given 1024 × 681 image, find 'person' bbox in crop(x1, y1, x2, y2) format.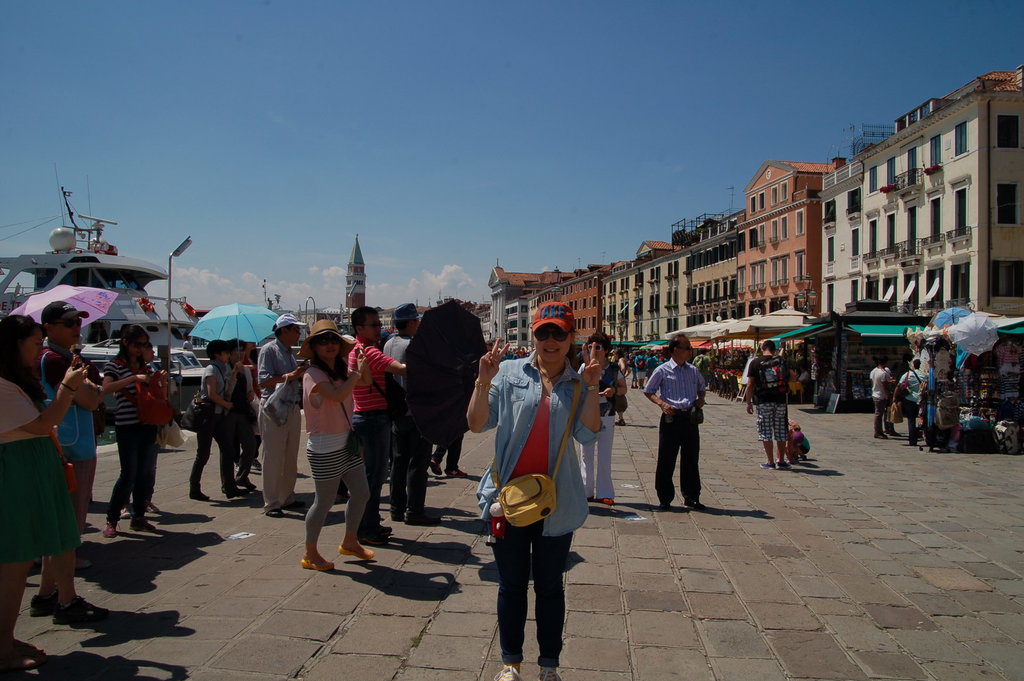
crop(467, 301, 604, 678).
